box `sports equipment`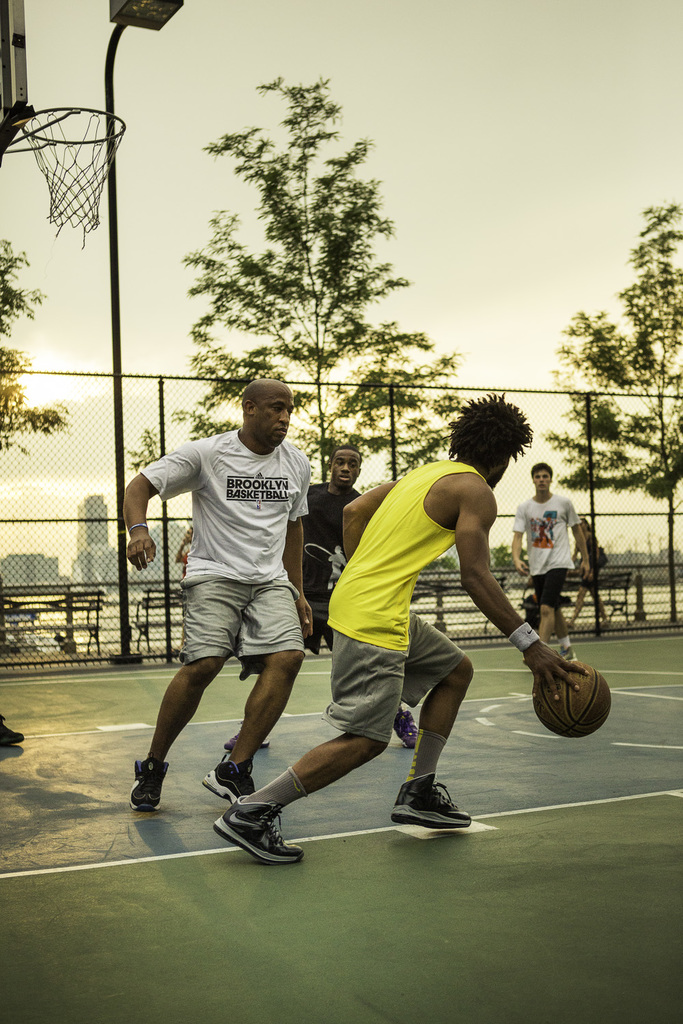
(left=528, top=659, right=615, bottom=735)
